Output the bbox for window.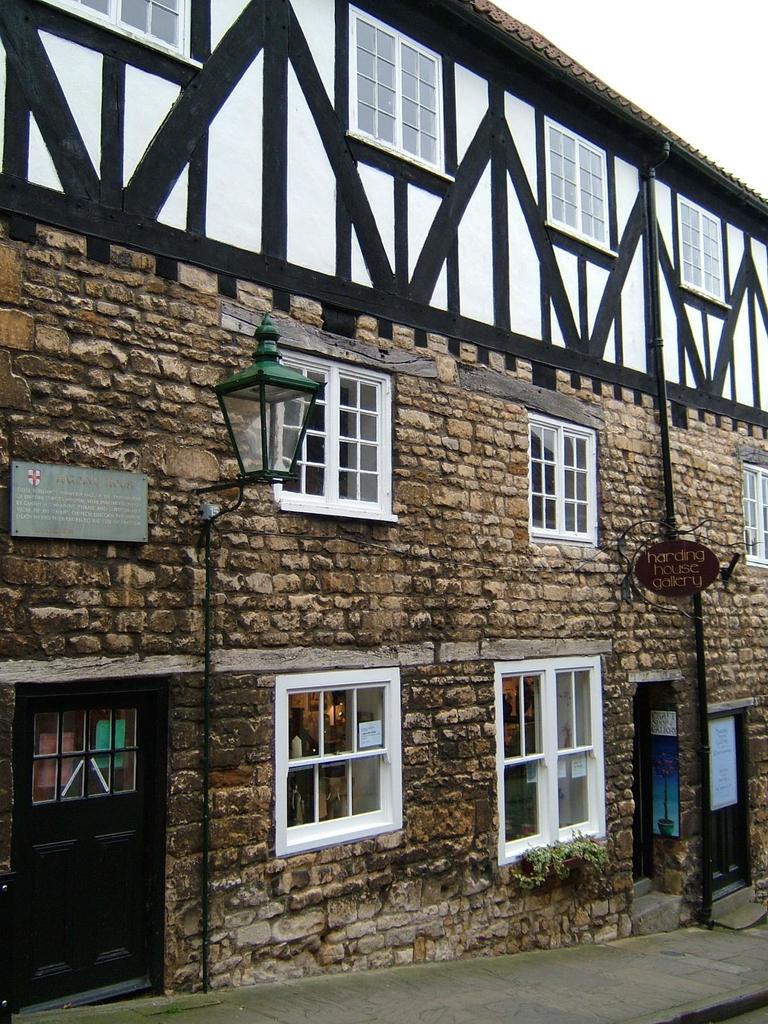
box=[275, 665, 404, 854].
